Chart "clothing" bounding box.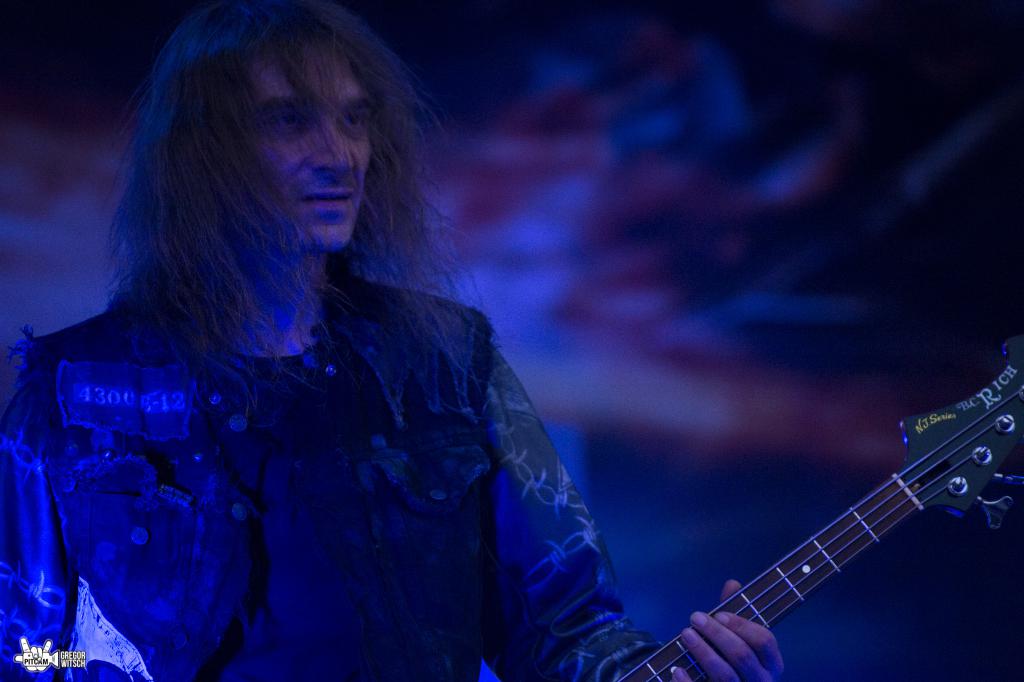
Charted: <region>0, 277, 664, 681</region>.
